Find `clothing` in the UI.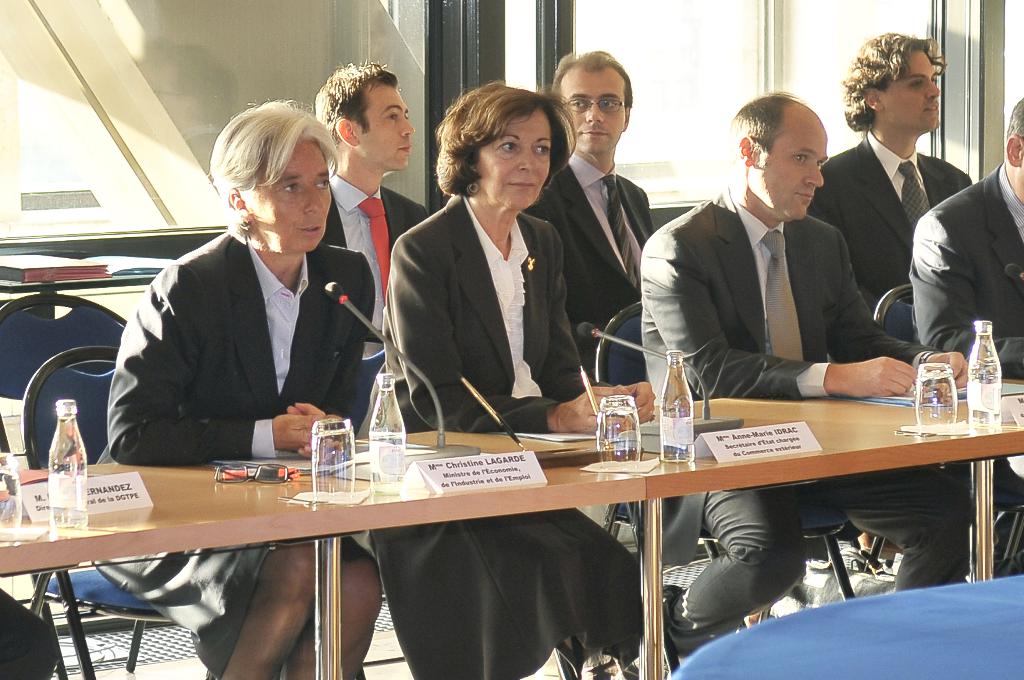
UI element at 658,195,972,658.
